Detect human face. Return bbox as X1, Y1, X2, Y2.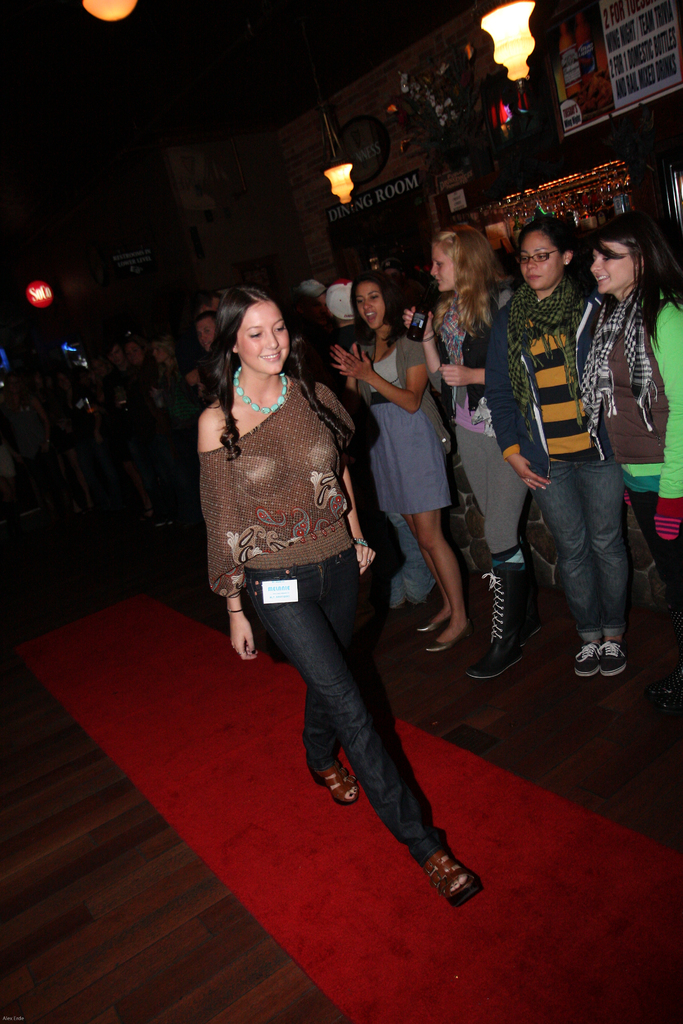
520, 237, 564, 288.
